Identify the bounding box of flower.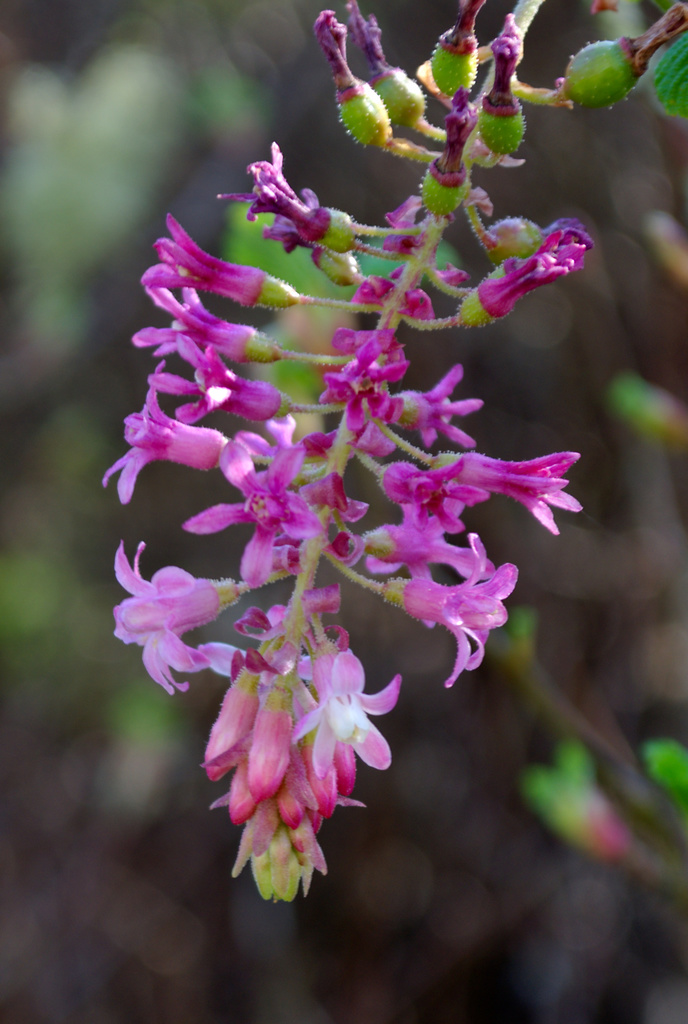
374/499/488/625.
